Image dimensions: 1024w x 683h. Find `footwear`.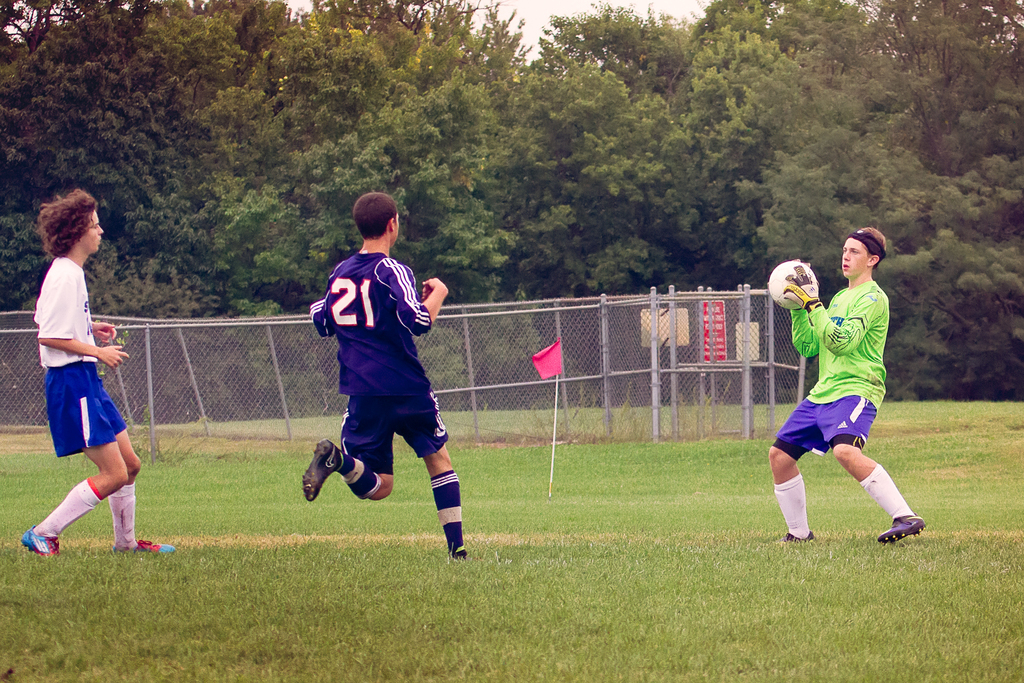
locate(21, 525, 58, 557).
